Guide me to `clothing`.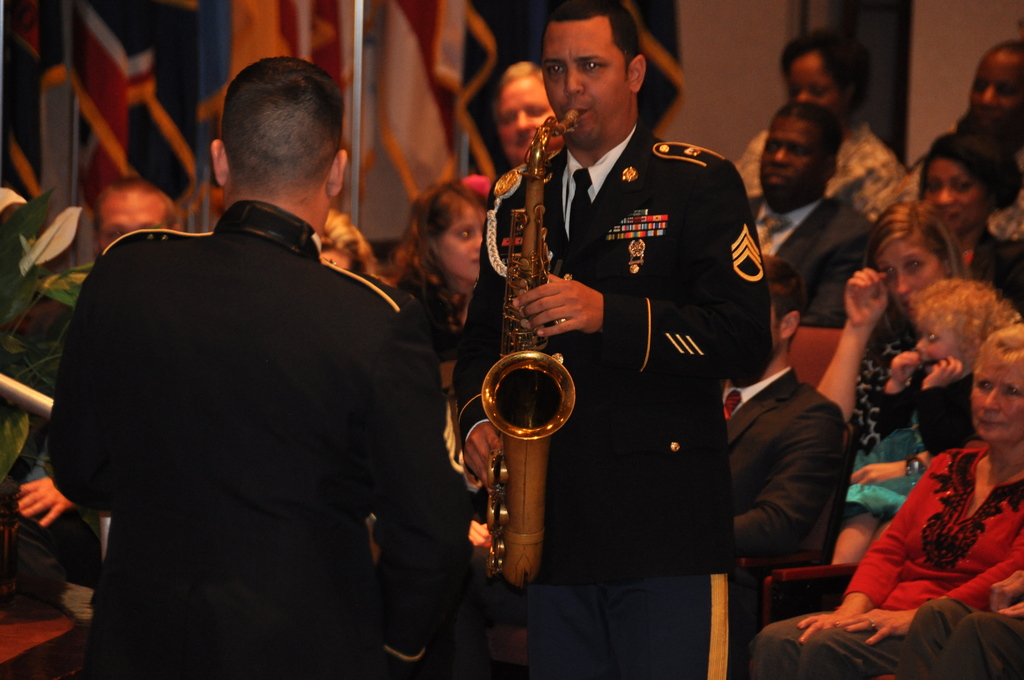
Guidance: left=43, top=165, right=449, bottom=665.
